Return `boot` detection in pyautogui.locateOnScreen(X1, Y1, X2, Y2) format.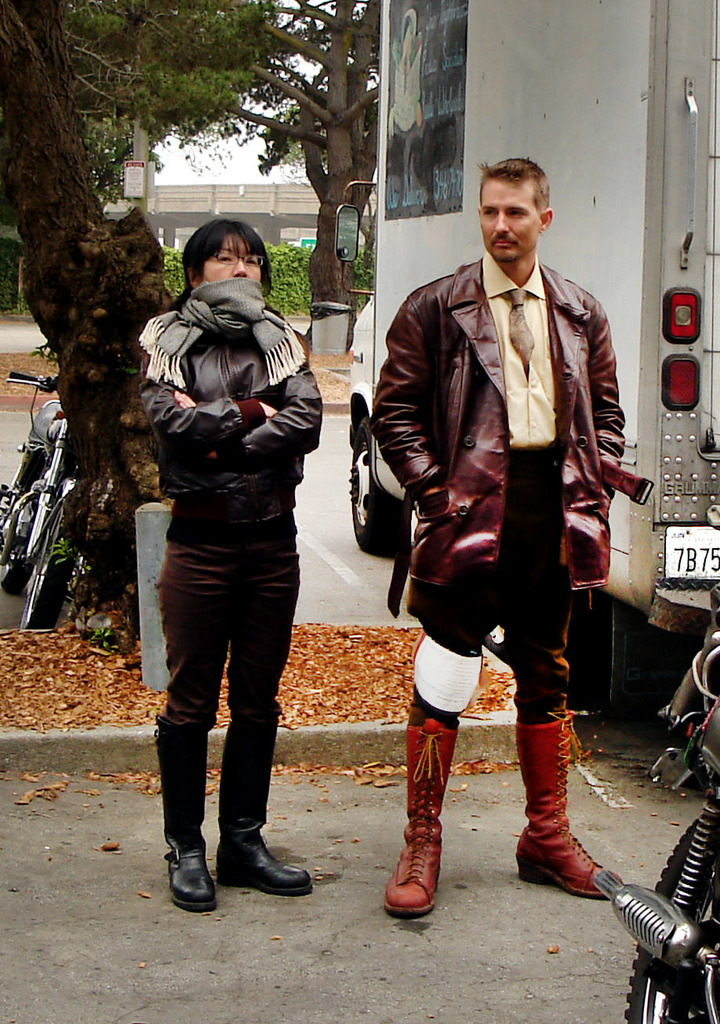
pyautogui.locateOnScreen(519, 717, 616, 896).
